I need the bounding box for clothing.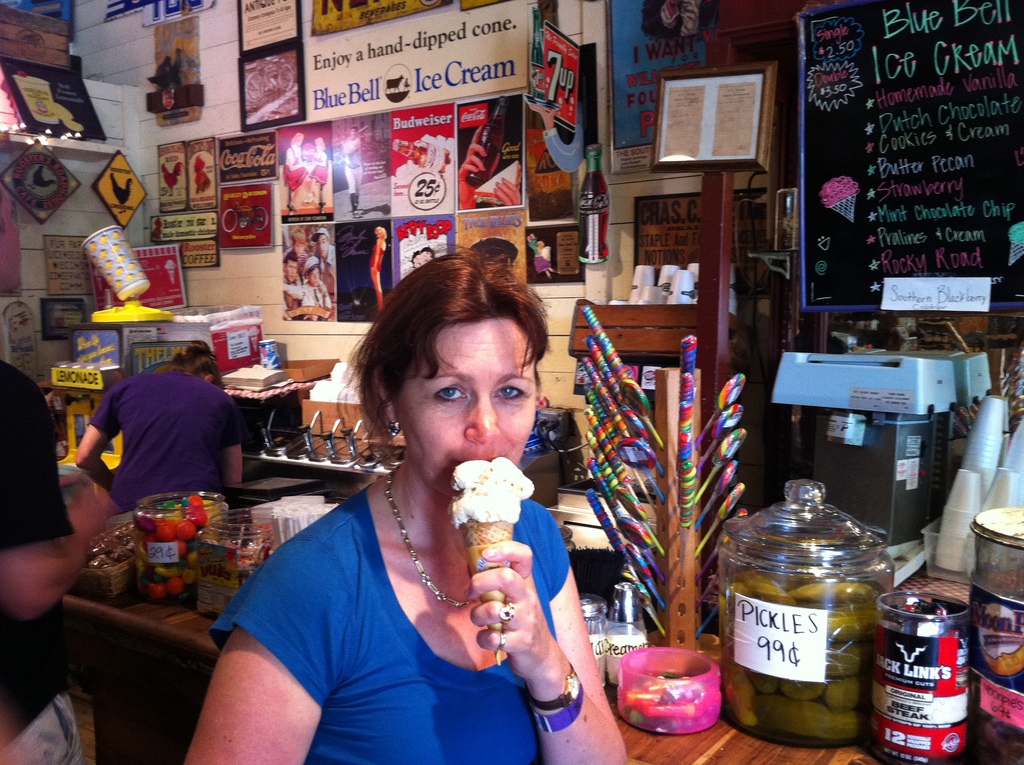
Here it is: x1=280, y1=277, x2=337, y2=321.
